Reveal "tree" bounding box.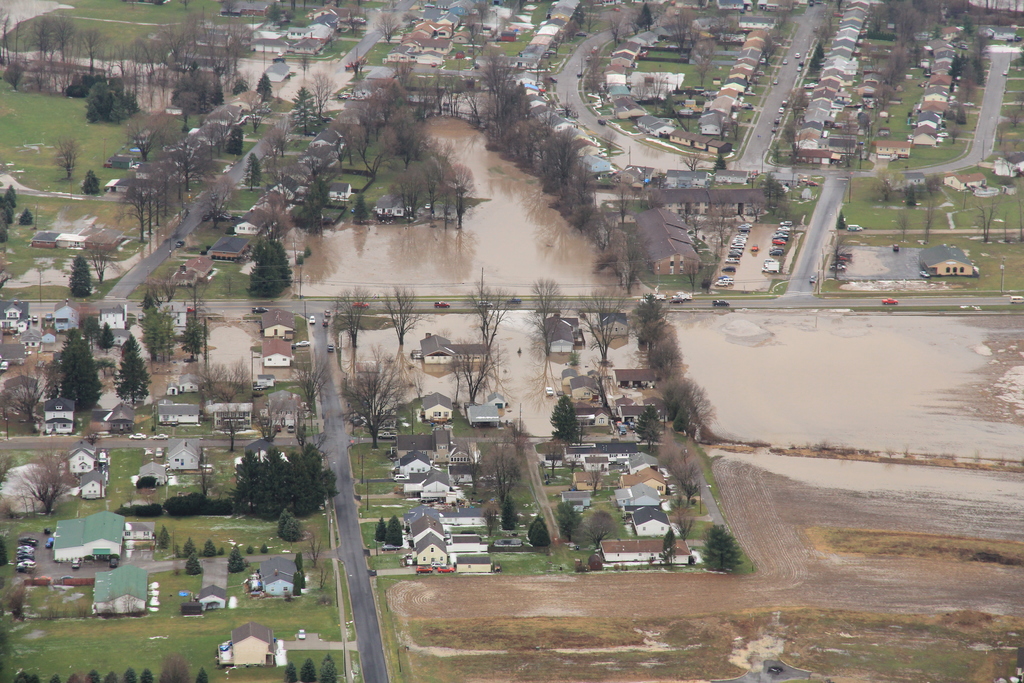
Revealed: x1=687, y1=38, x2=719, y2=86.
